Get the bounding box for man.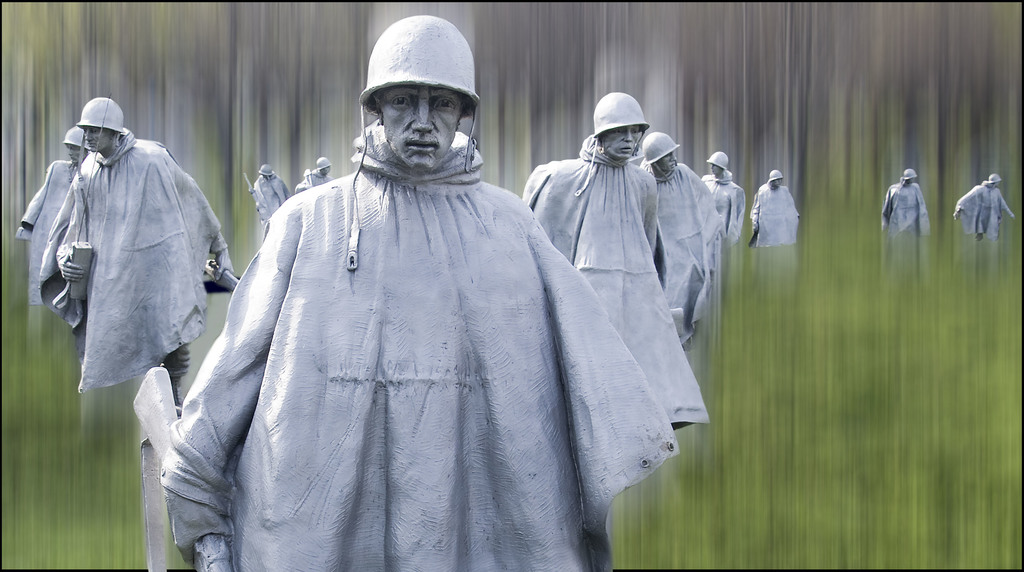
<box>298,154,335,193</box>.
